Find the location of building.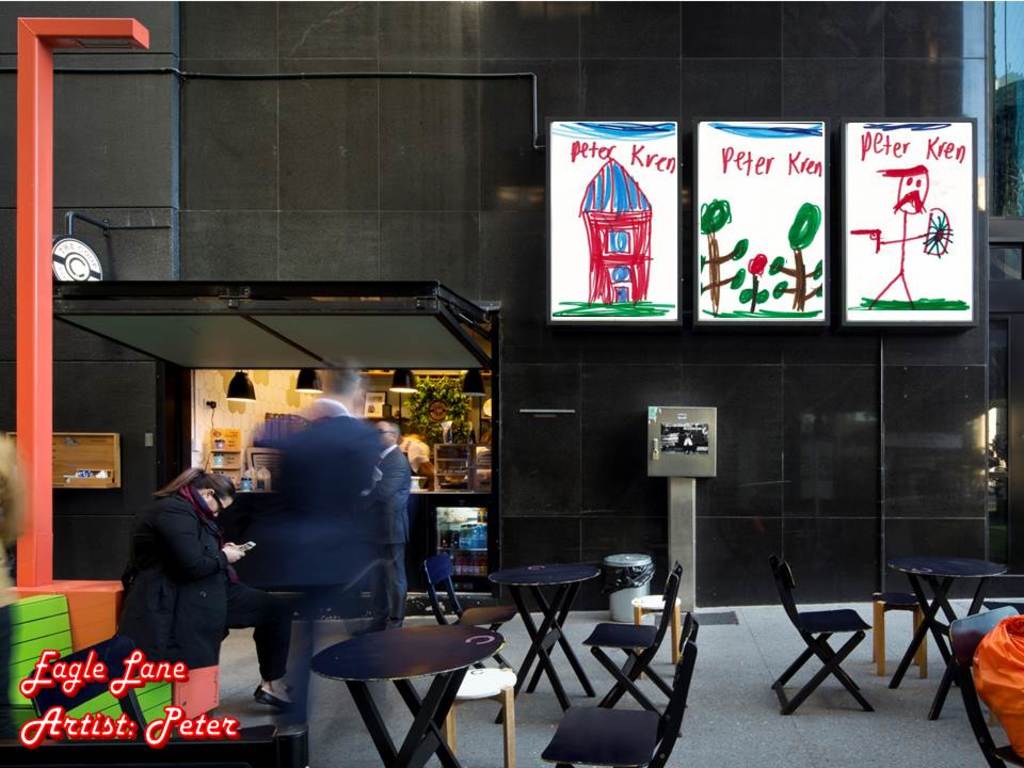
Location: region(0, 0, 1023, 767).
